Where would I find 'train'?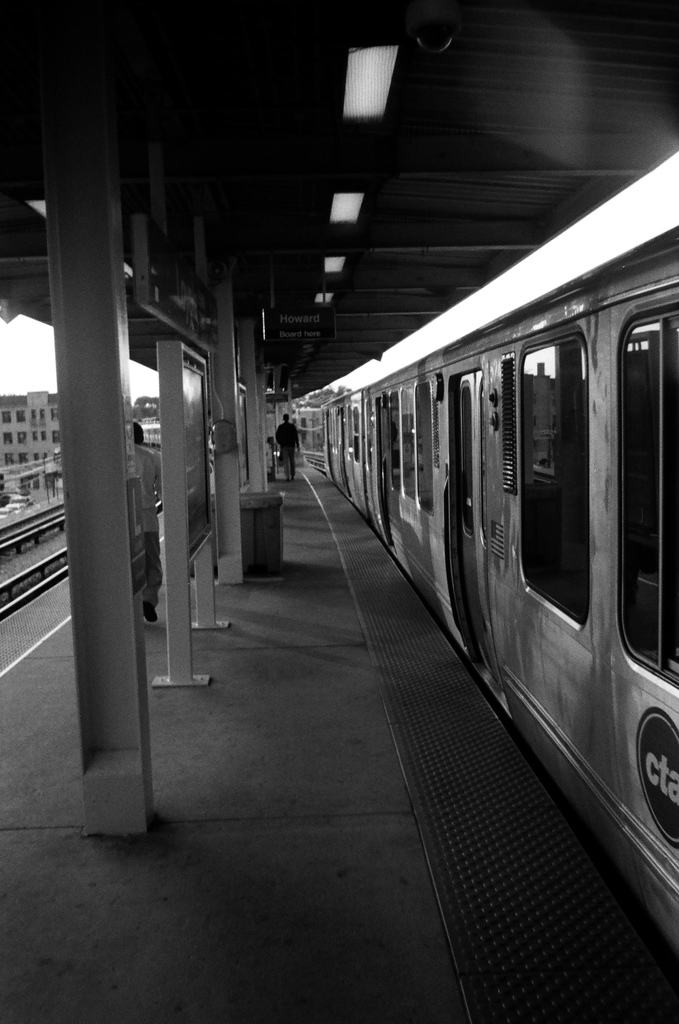
At select_region(138, 221, 678, 951).
